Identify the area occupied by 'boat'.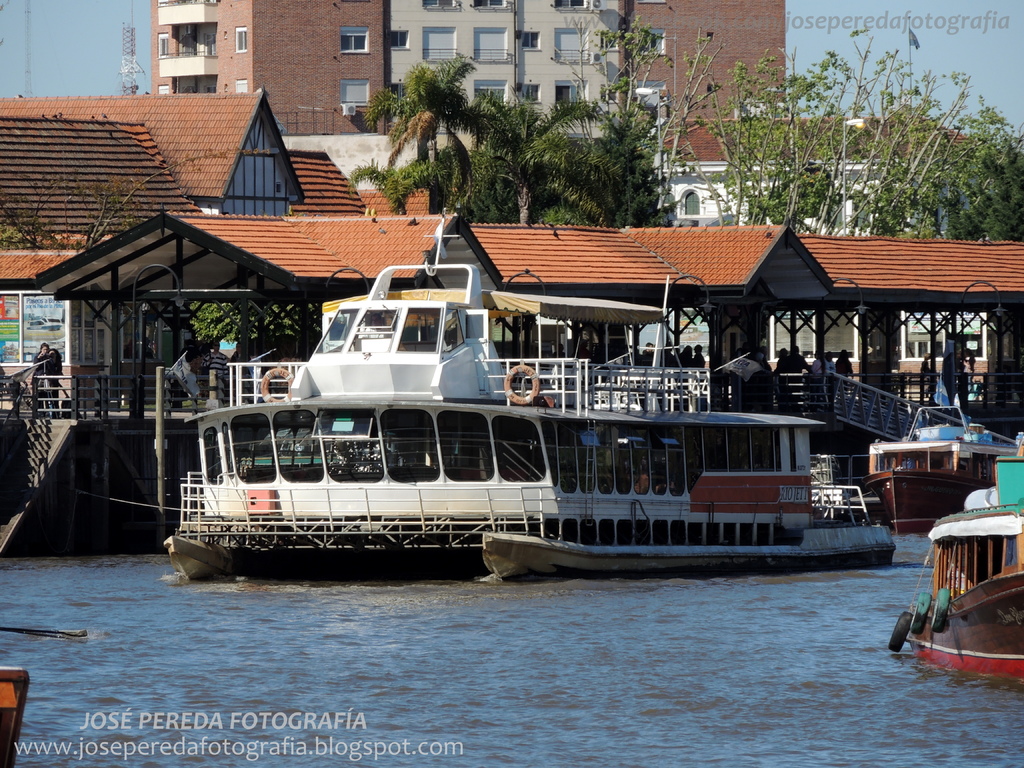
Area: left=890, top=433, right=1023, bottom=689.
